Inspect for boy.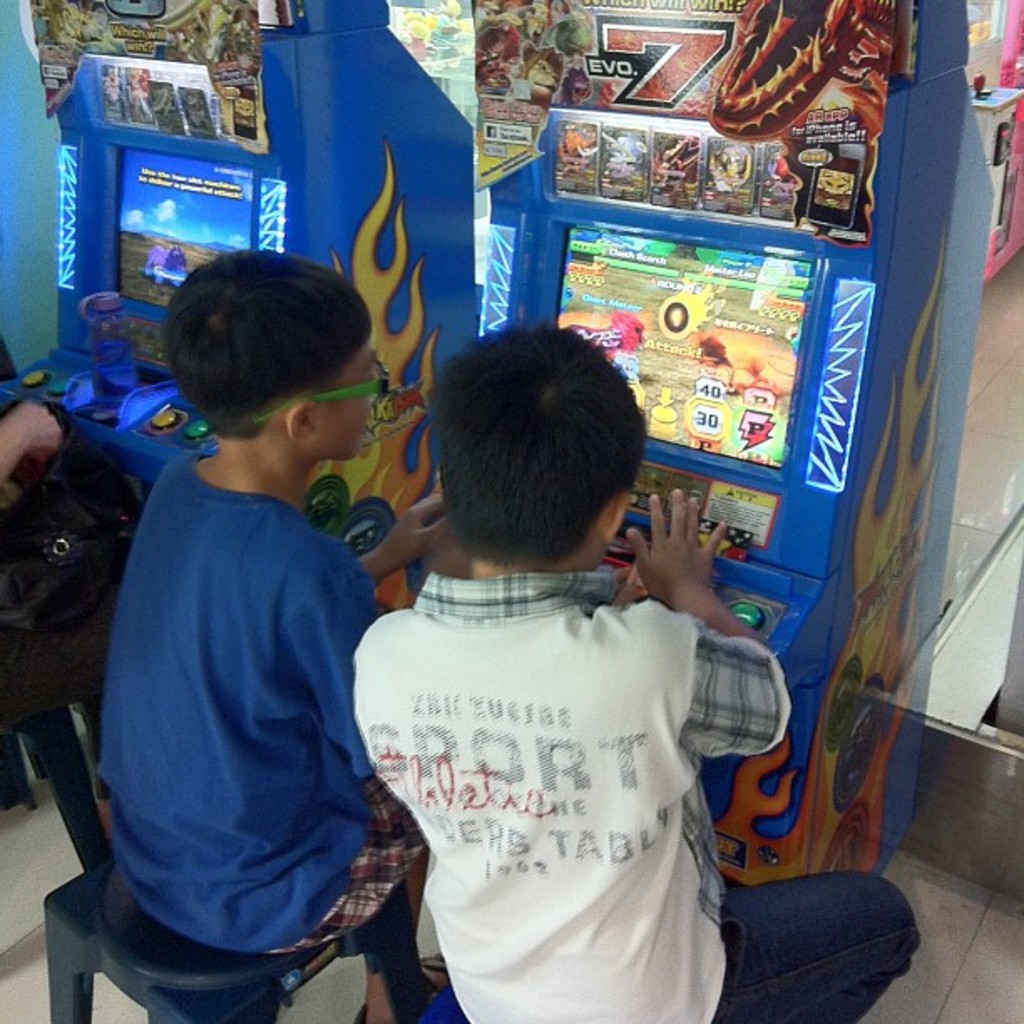
Inspection: 361 335 929 1022.
